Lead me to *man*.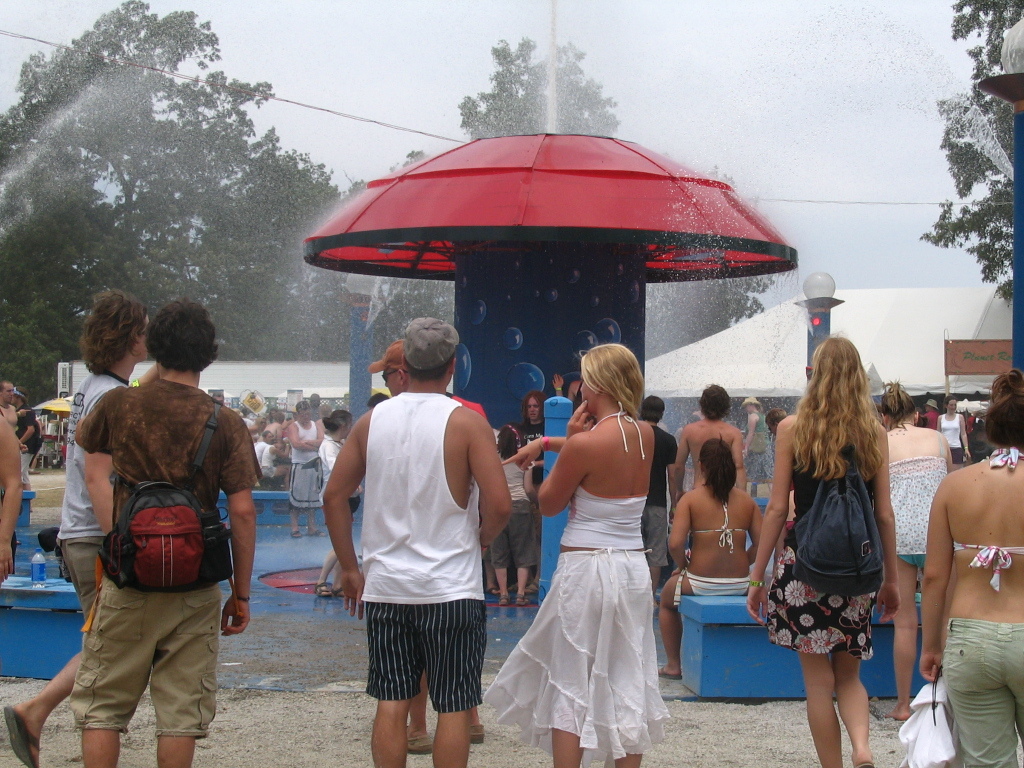
Lead to bbox=(13, 386, 41, 487).
